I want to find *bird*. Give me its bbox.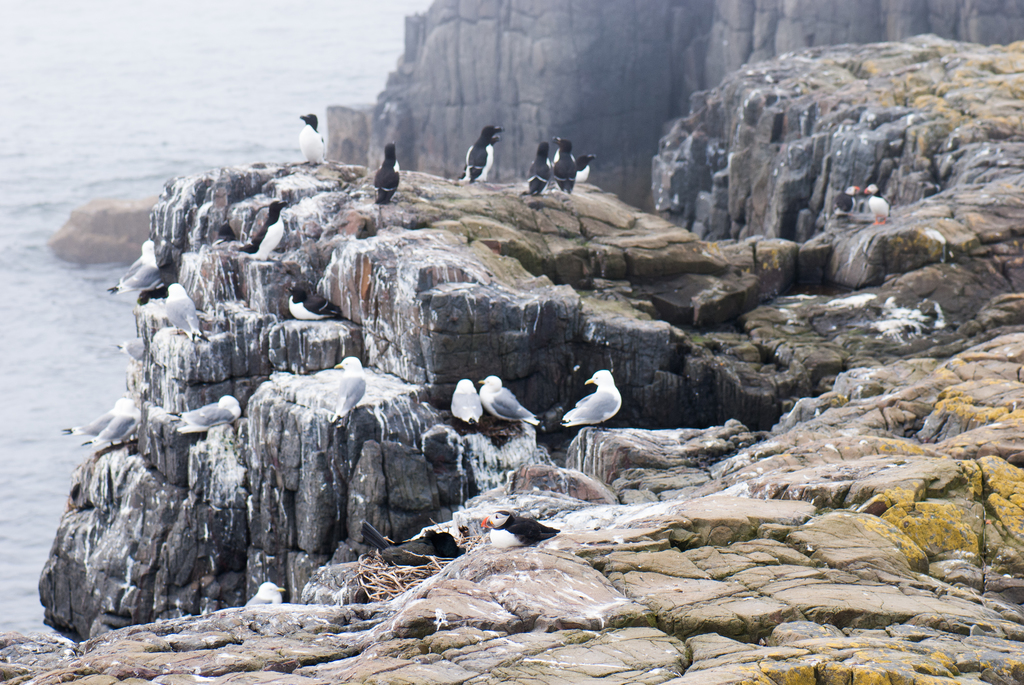
(164,396,243,435).
